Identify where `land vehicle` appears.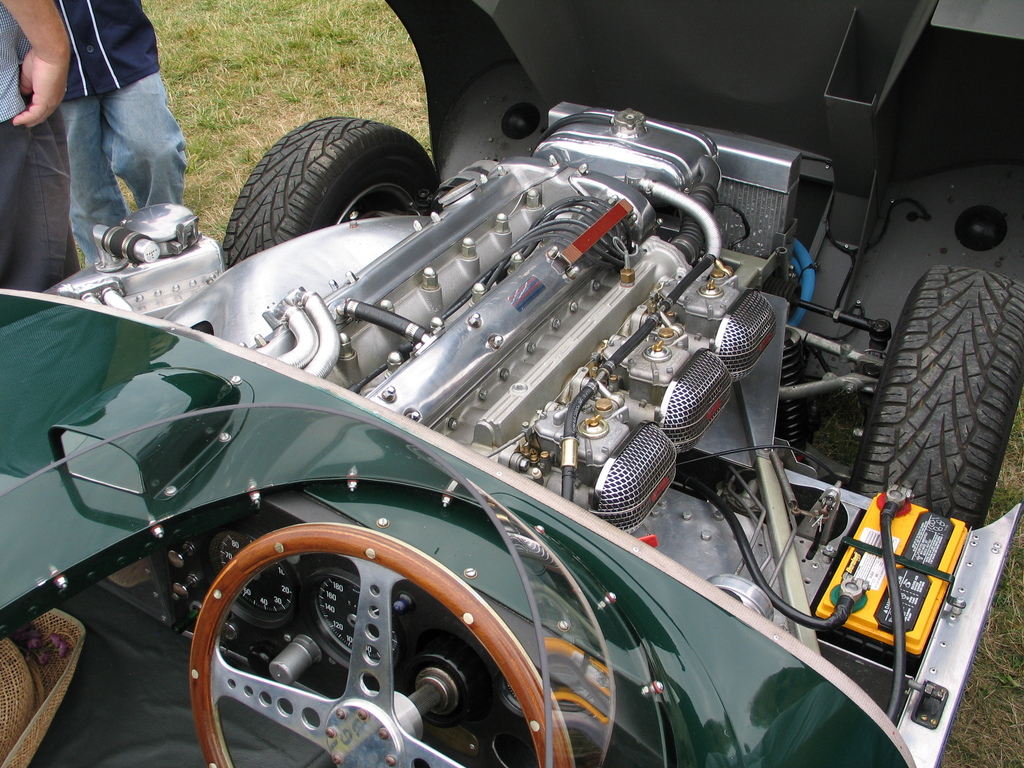
Appears at locate(0, 0, 1023, 767).
